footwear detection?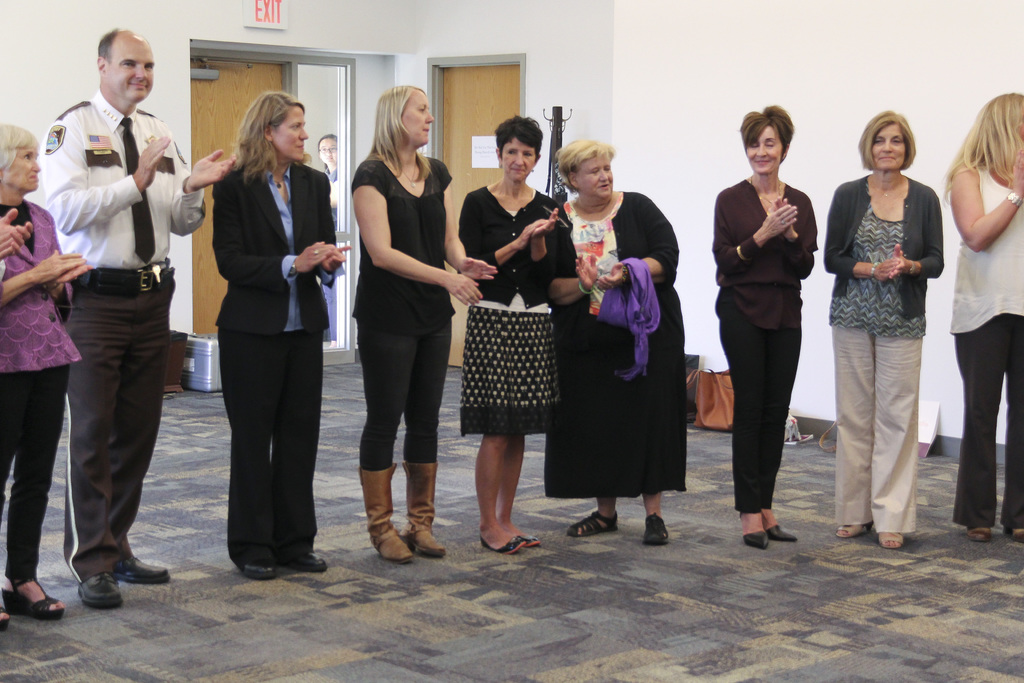
[x1=765, y1=522, x2=794, y2=541]
